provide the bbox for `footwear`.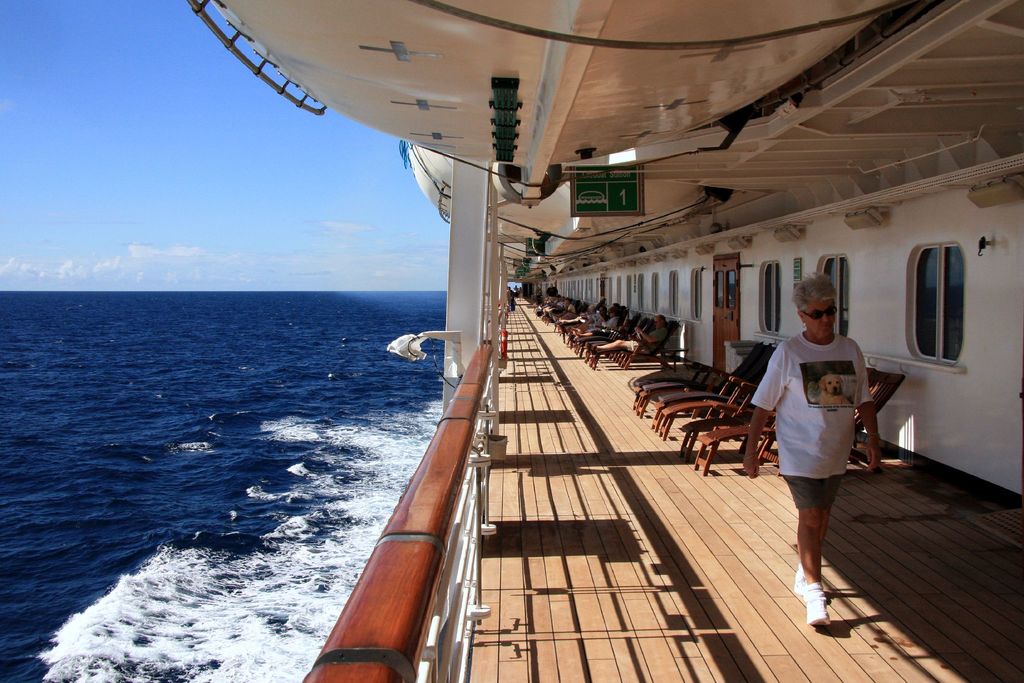
[left=787, top=569, right=858, bottom=638].
